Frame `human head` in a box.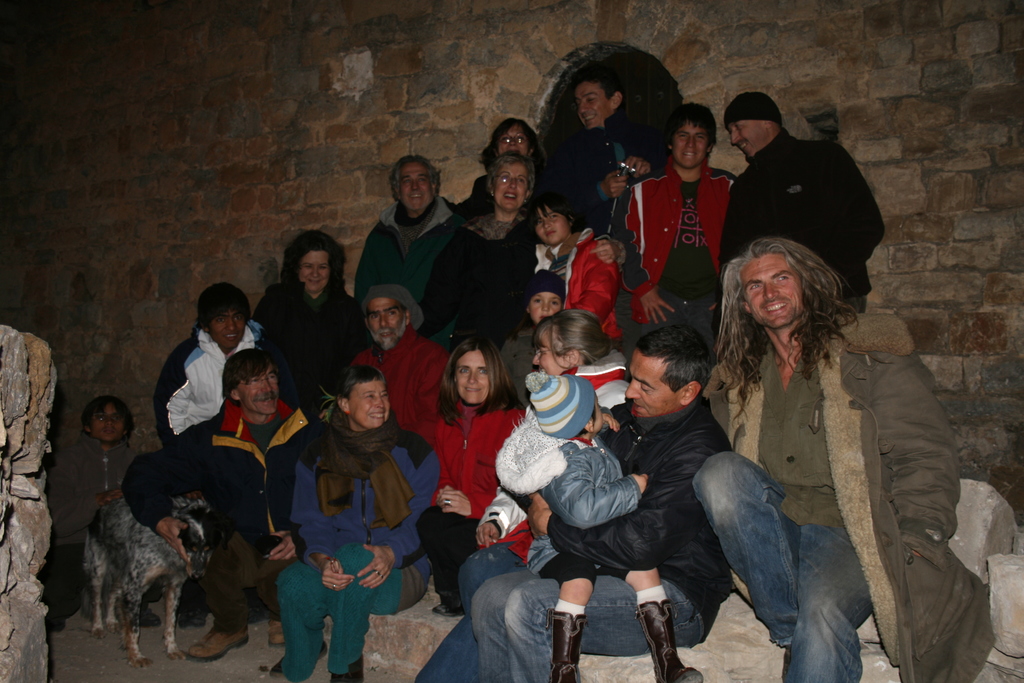
(221, 349, 278, 416).
